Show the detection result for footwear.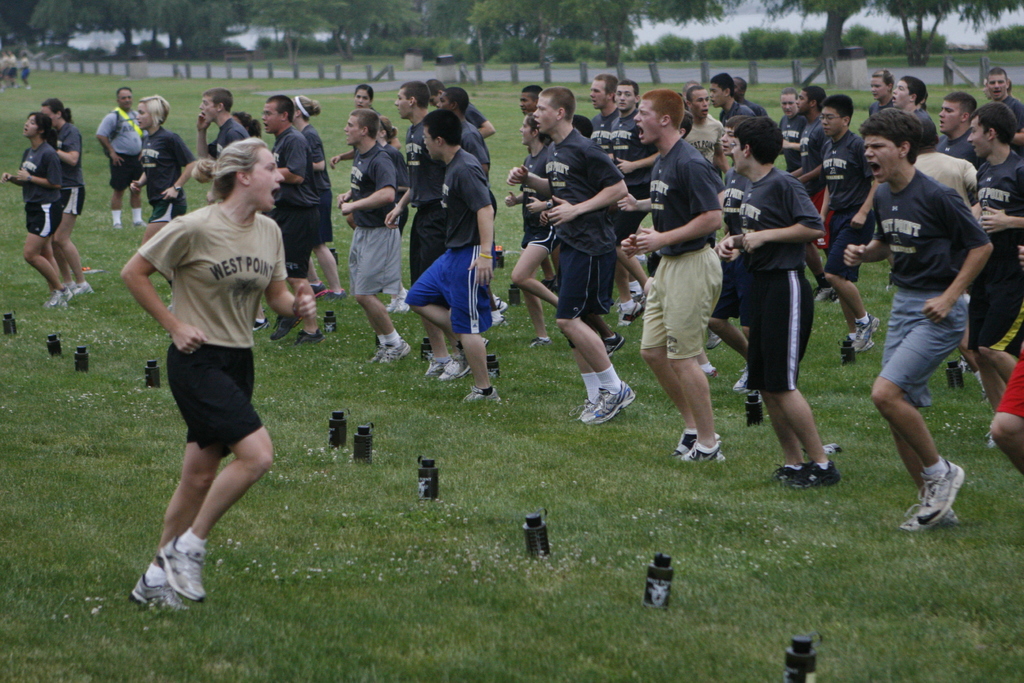
pyautogui.locateOnScreen(916, 460, 967, 531).
